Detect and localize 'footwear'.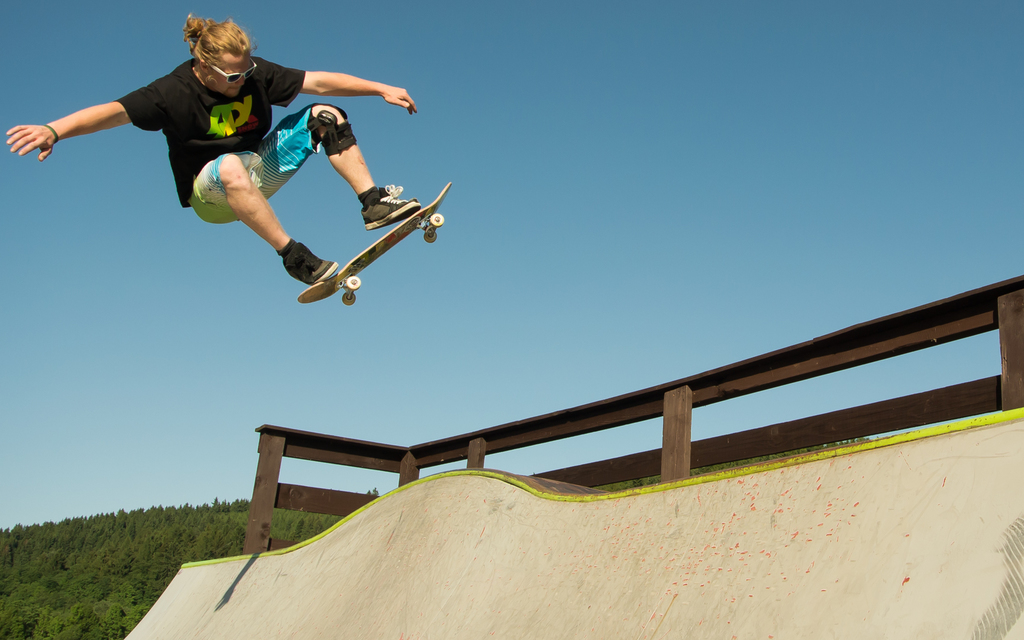
Localized at 356 185 424 230.
